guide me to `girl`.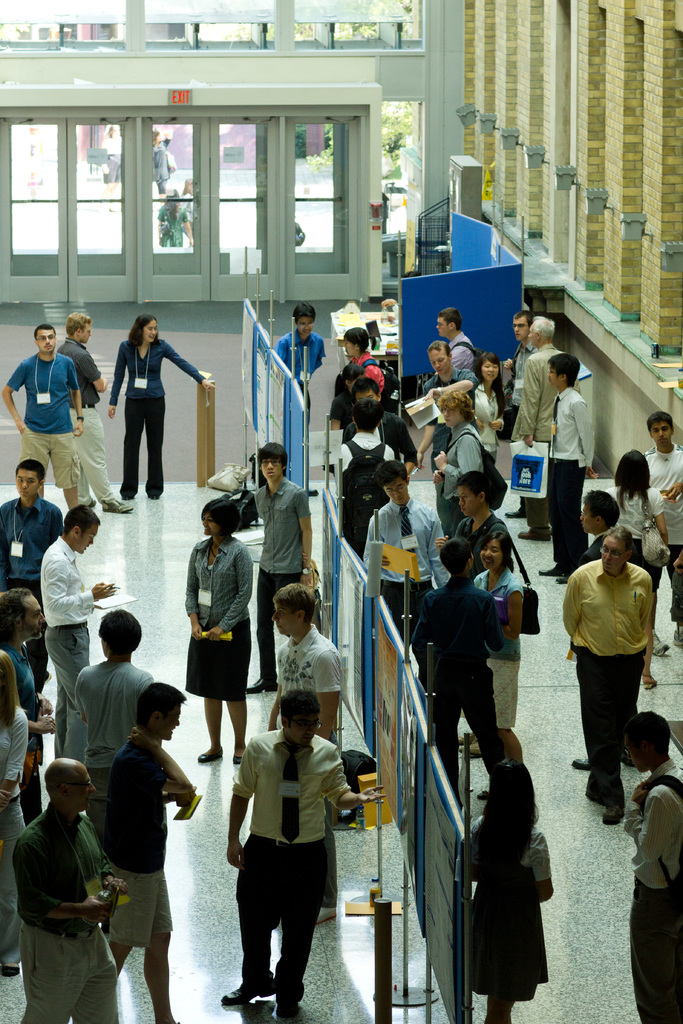
Guidance: <box>183,496,250,764</box>.
